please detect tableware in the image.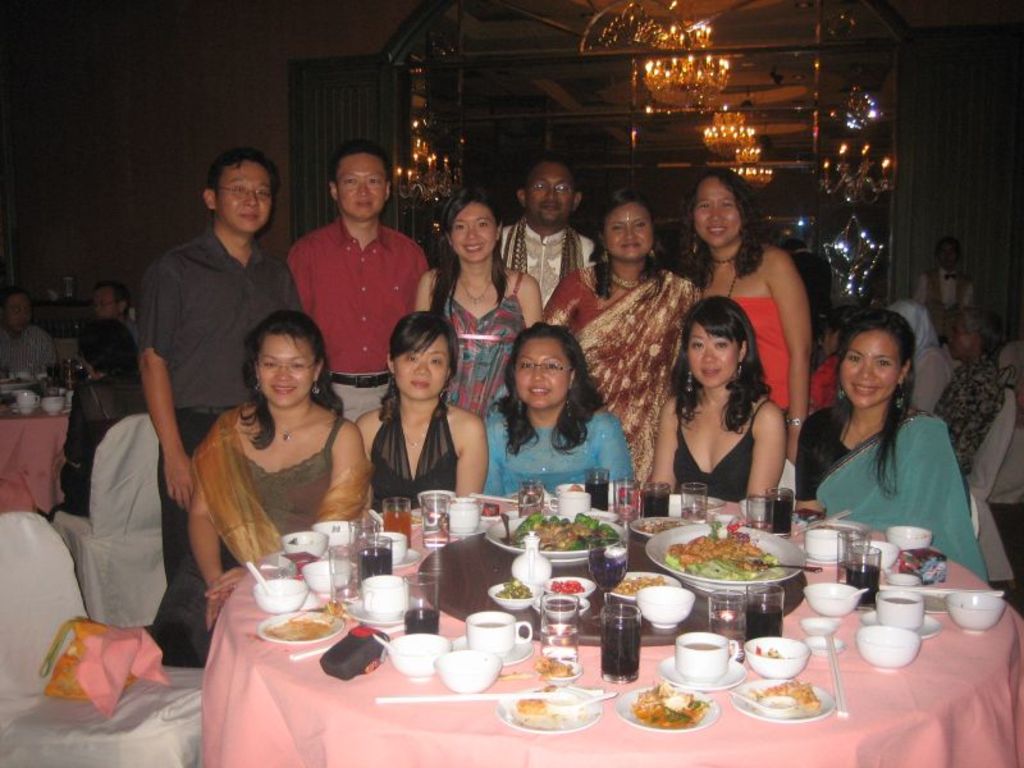
rect(369, 531, 407, 564).
